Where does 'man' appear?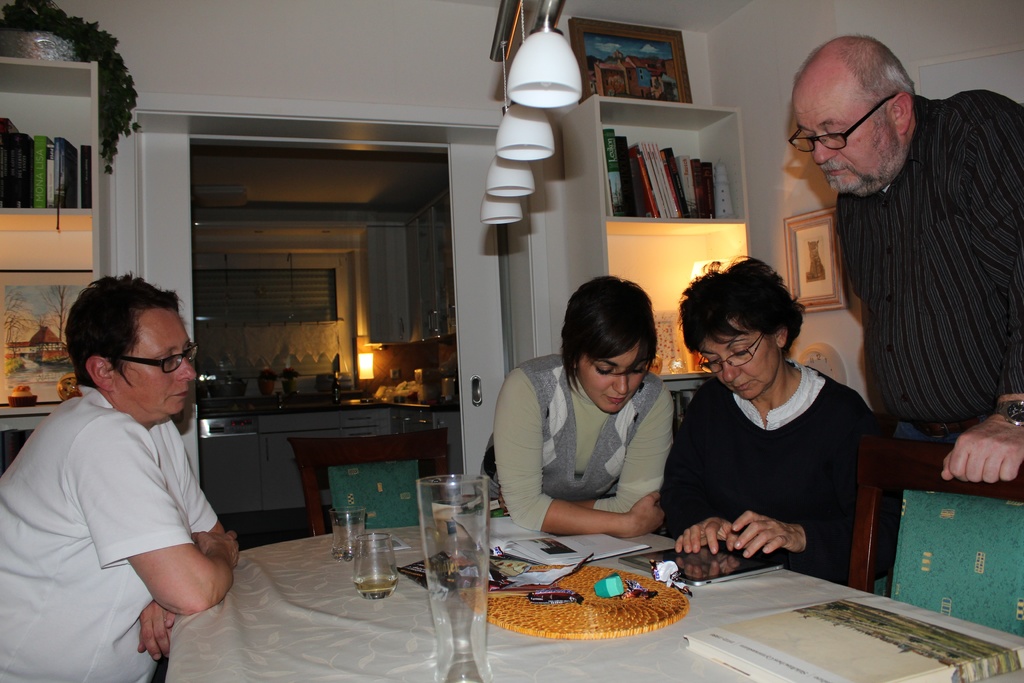
Appears at 792,39,1023,484.
